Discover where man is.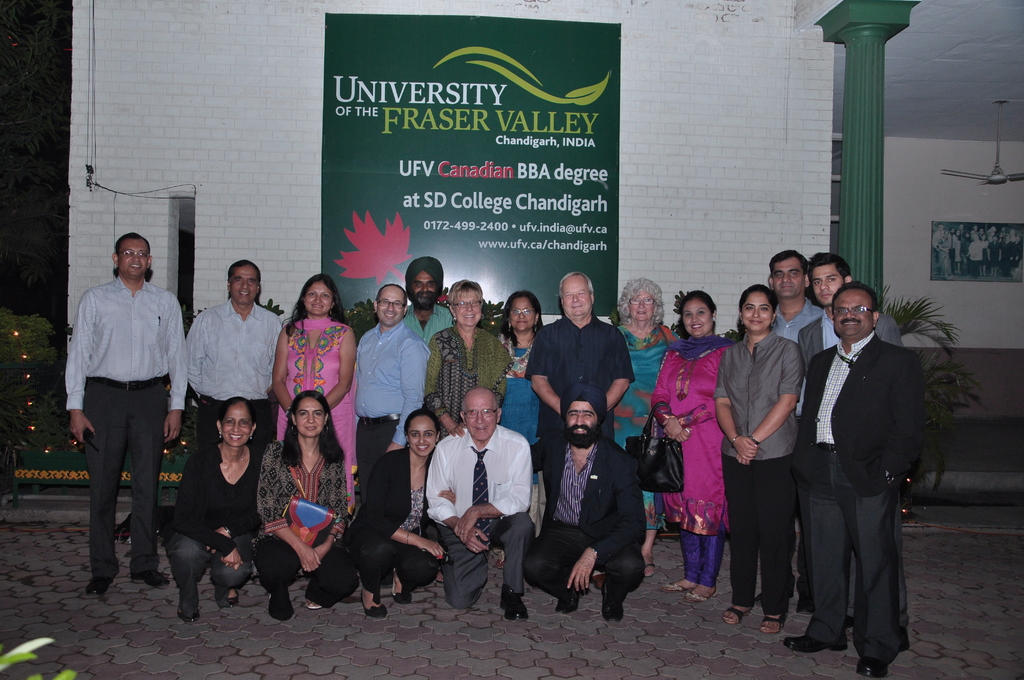
Discovered at select_region(756, 246, 824, 612).
